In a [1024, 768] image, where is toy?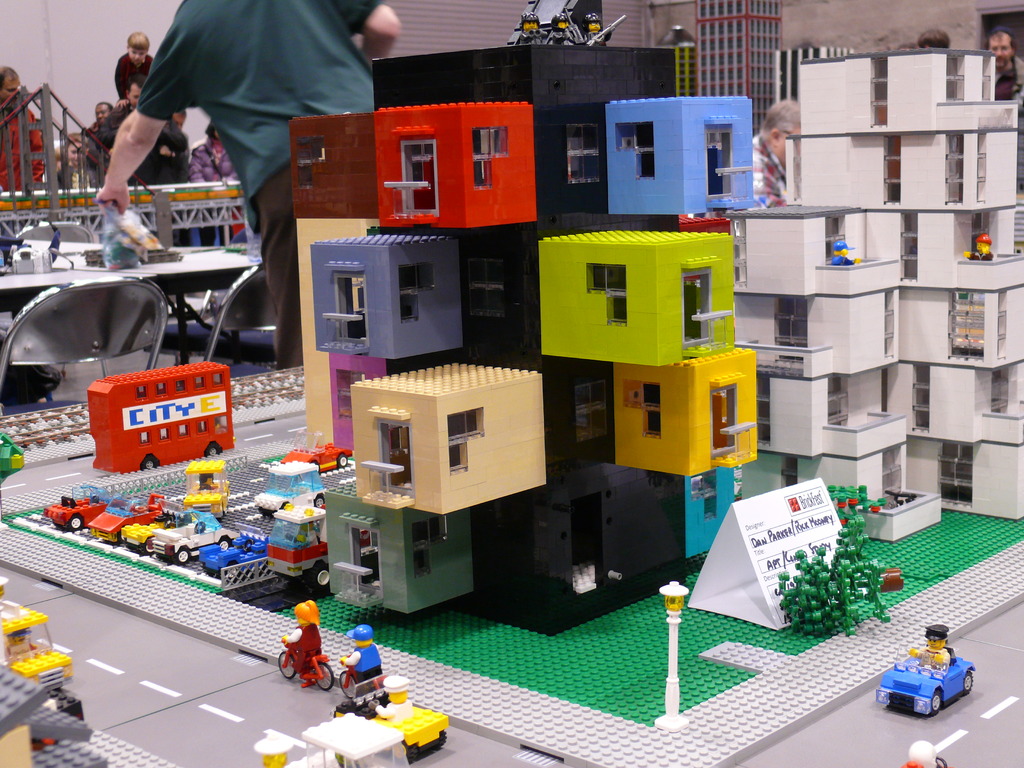
bbox=[509, 8, 546, 44].
